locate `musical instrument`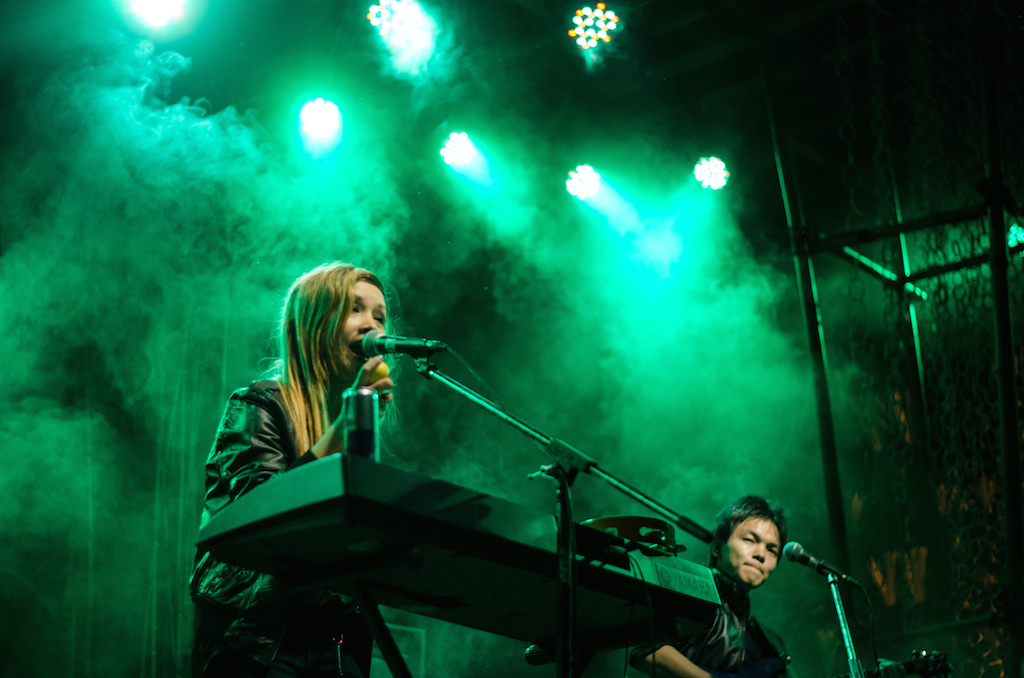
pyautogui.locateOnScreen(192, 448, 727, 654)
